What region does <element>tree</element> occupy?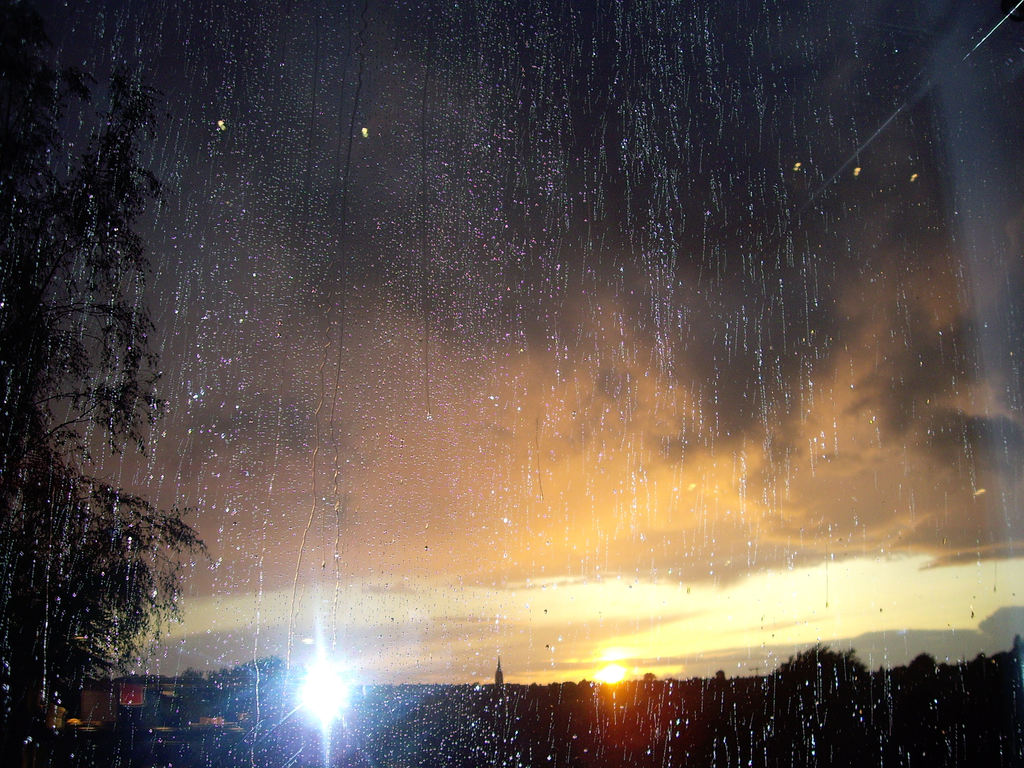
[0,78,198,726].
